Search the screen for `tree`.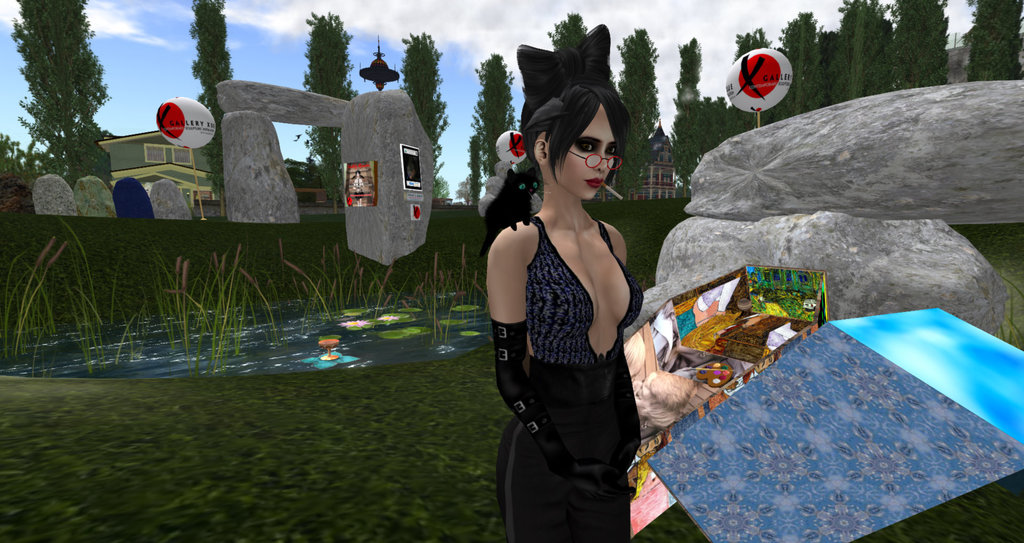
Found at crop(0, 131, 59, 178).
